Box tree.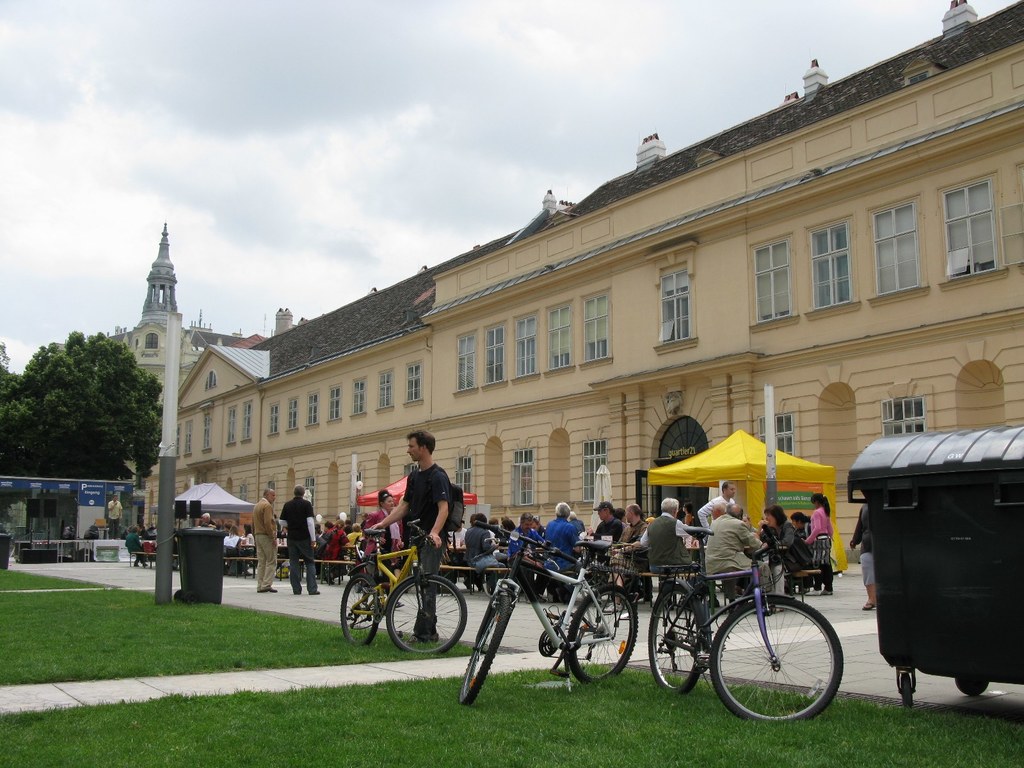
<box>0,317,174,500</box>.
